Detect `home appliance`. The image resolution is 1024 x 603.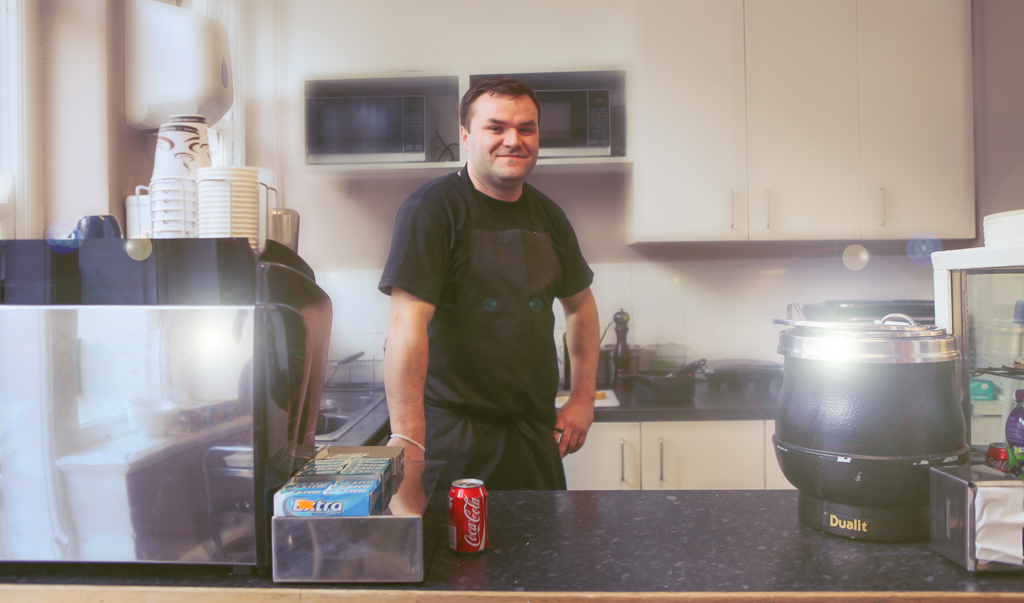
bbox(301, 95, 443, 168).
